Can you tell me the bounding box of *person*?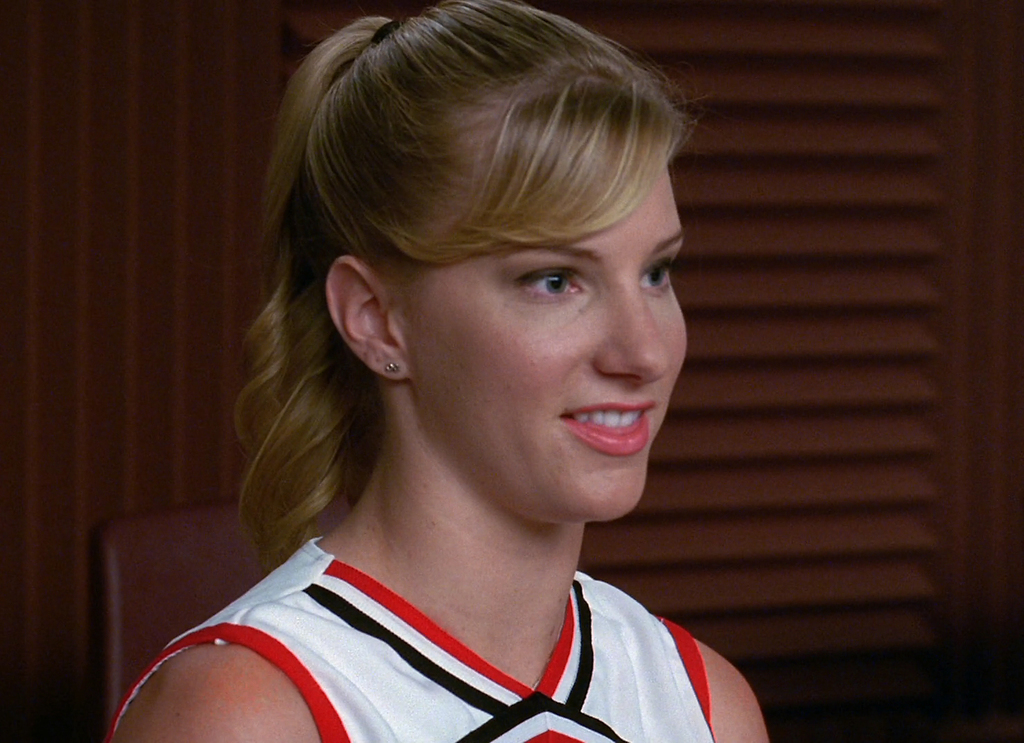
bbox=[107, 0, 774, 742].
